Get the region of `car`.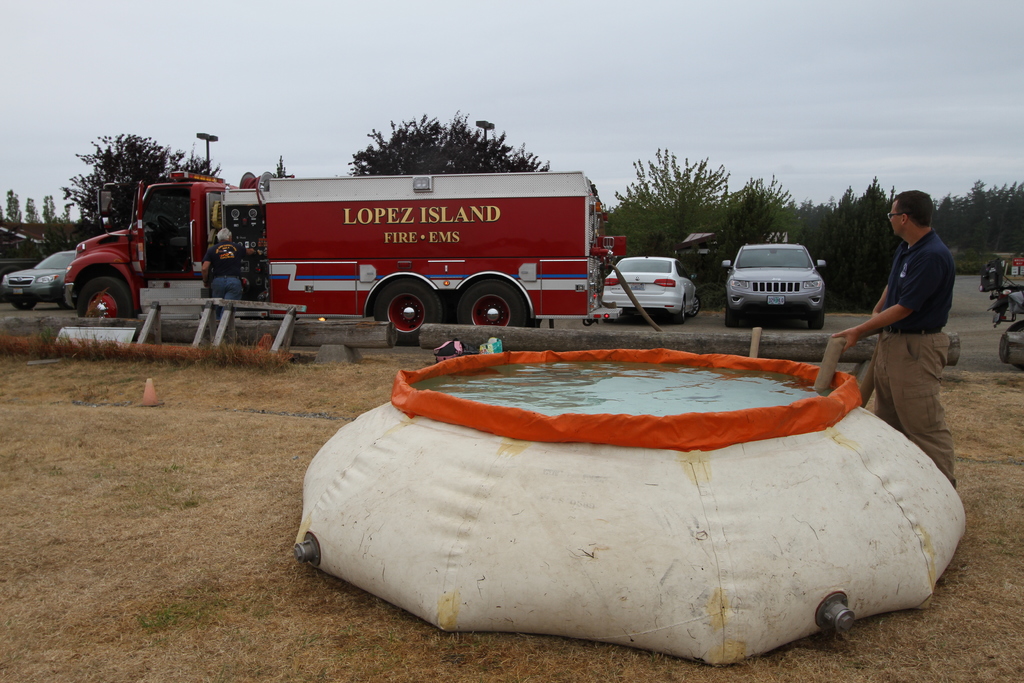
bbox(0, 249, 76, 312).
